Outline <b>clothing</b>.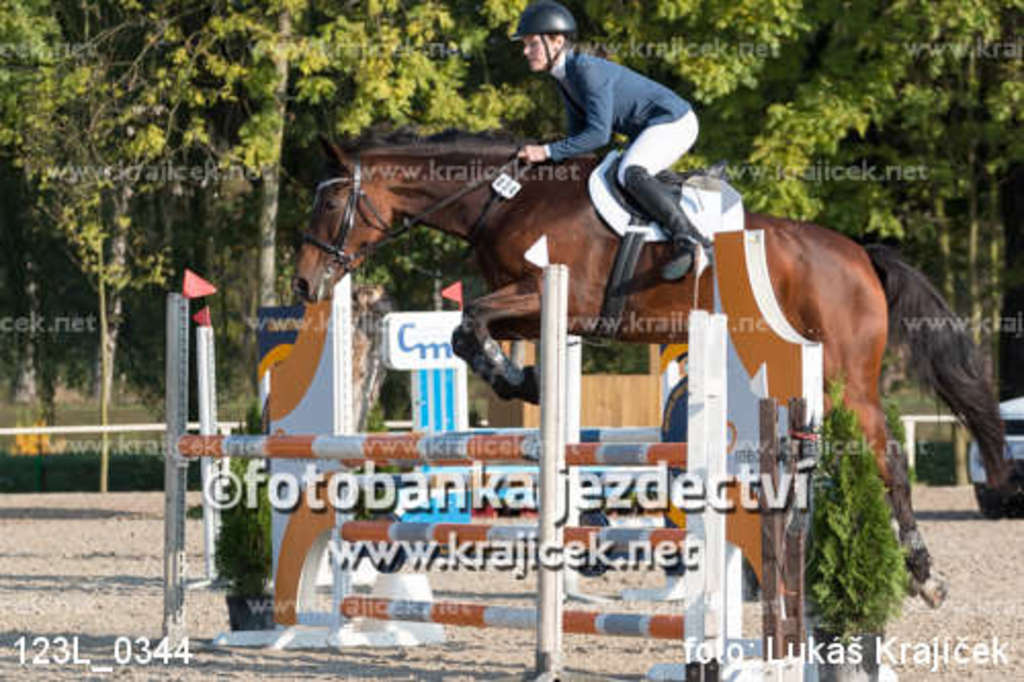
Outline: [x1=498, y1=16, x2=707, y2=199].
